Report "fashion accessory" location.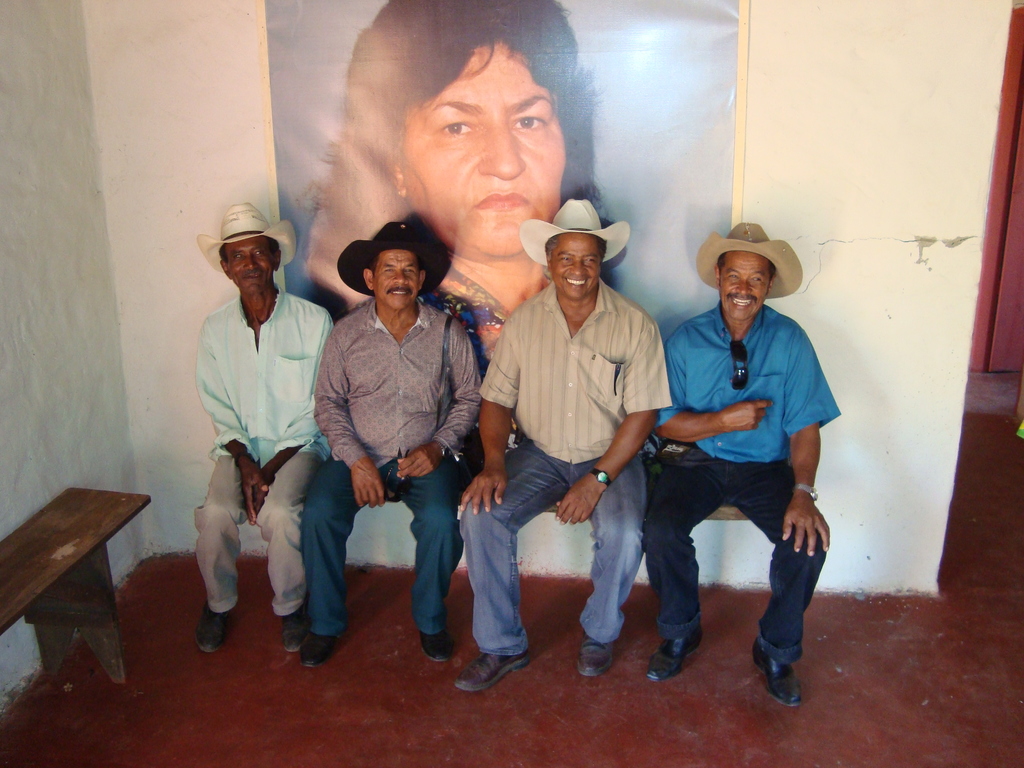
Report: x1=730 y1=338 x2=751 y2=393.
